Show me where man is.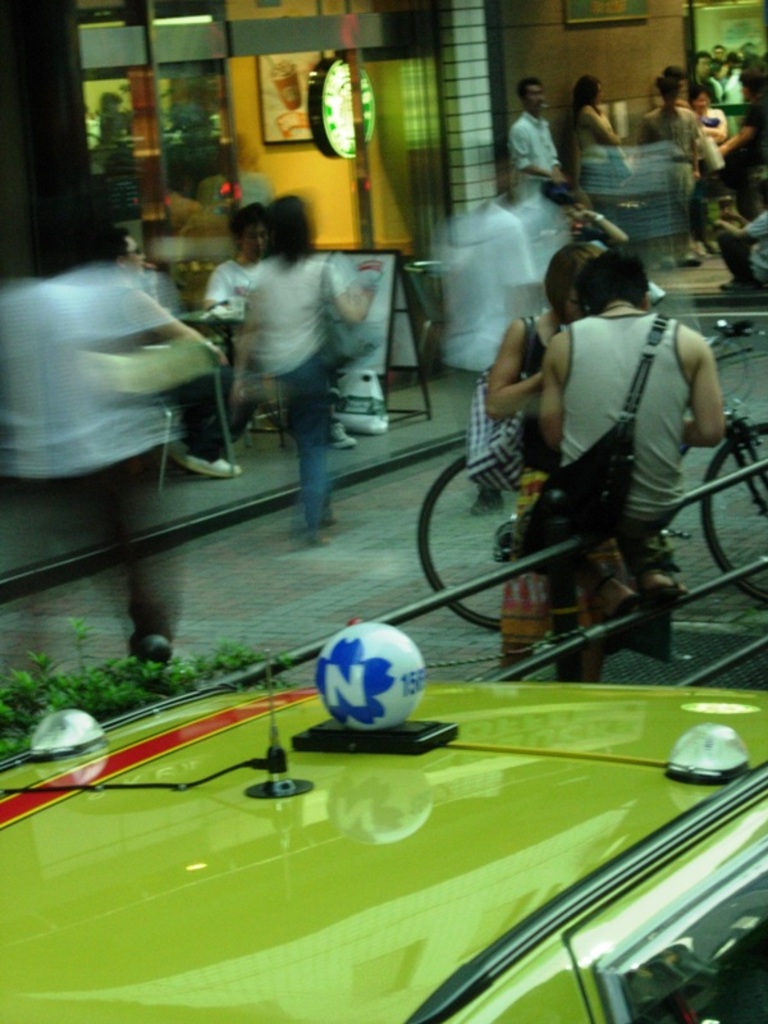
man is at {"left": 708, "top": 41, "right": 730, "bottom": 65}.
